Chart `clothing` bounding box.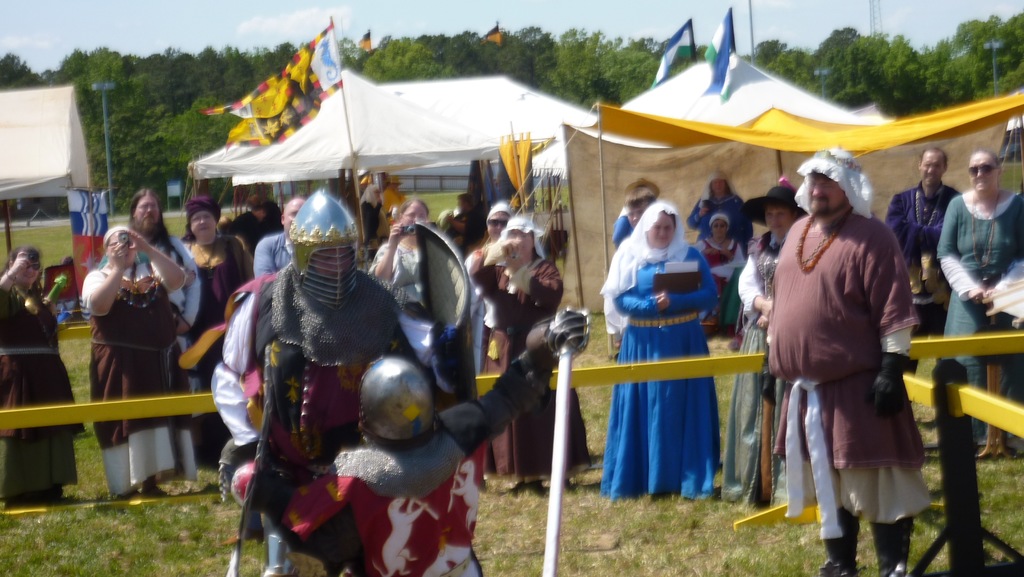
Charted: 367:238:422:305.
